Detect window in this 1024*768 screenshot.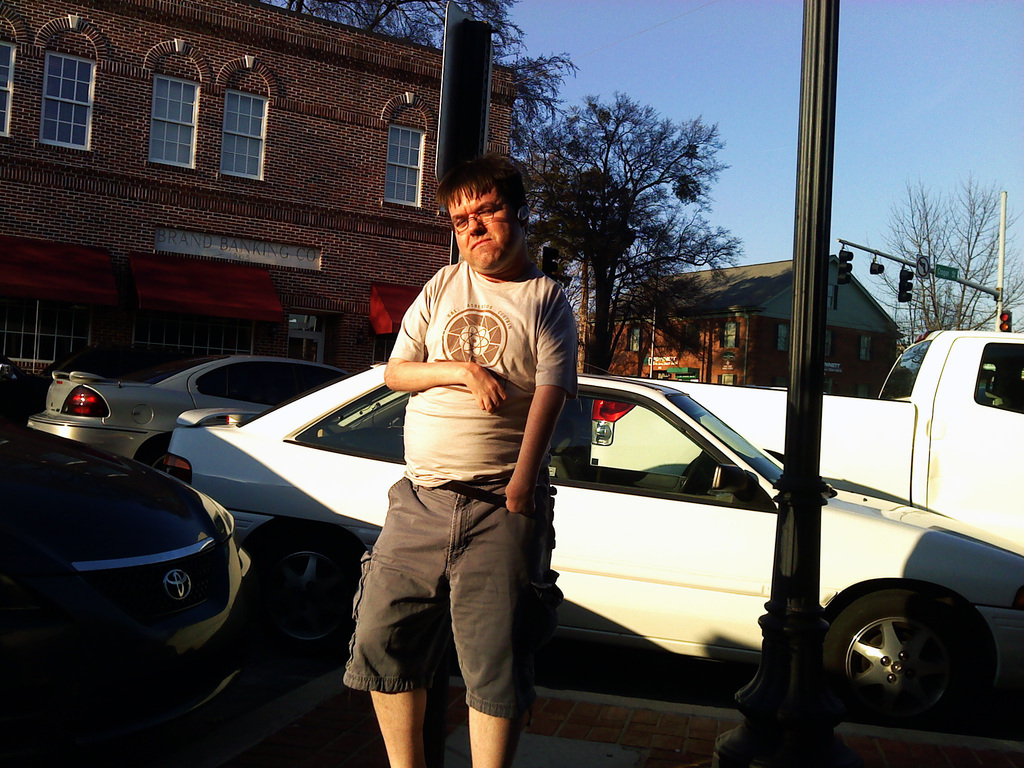
Detection: [x1=45, y1=49, x2=96, y2=148].
